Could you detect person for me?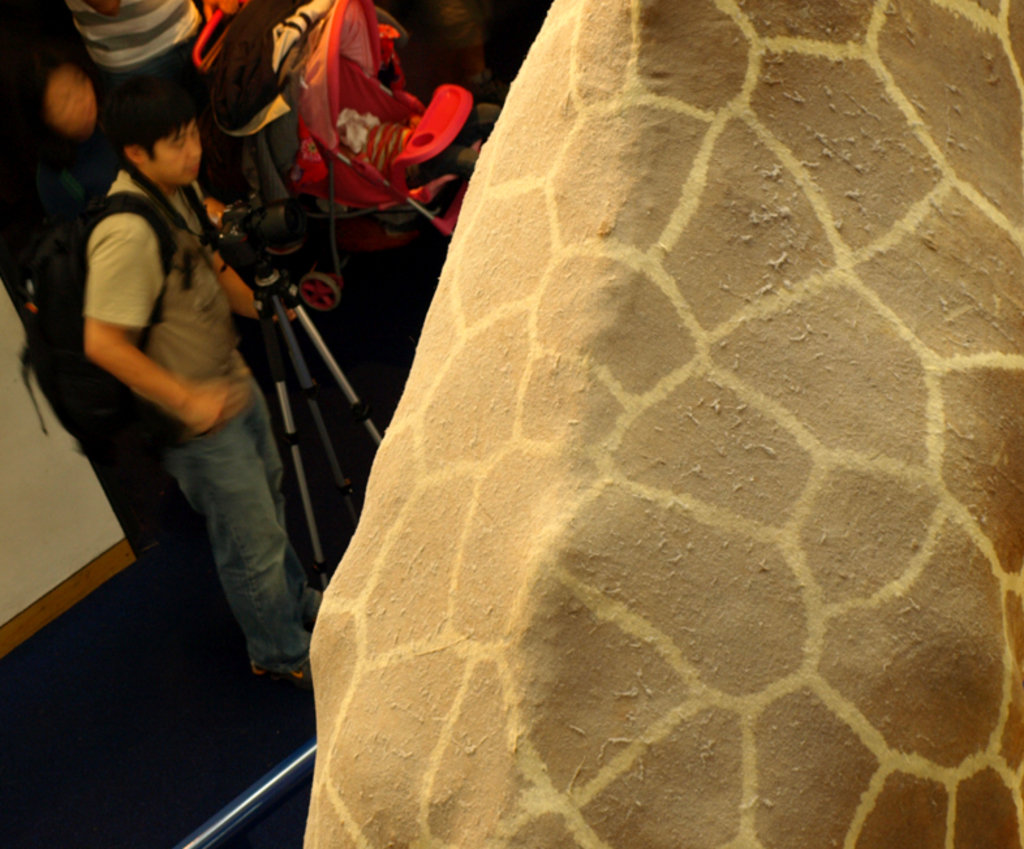
Detection result: left=66, top=0, right=211, bottom=147.
